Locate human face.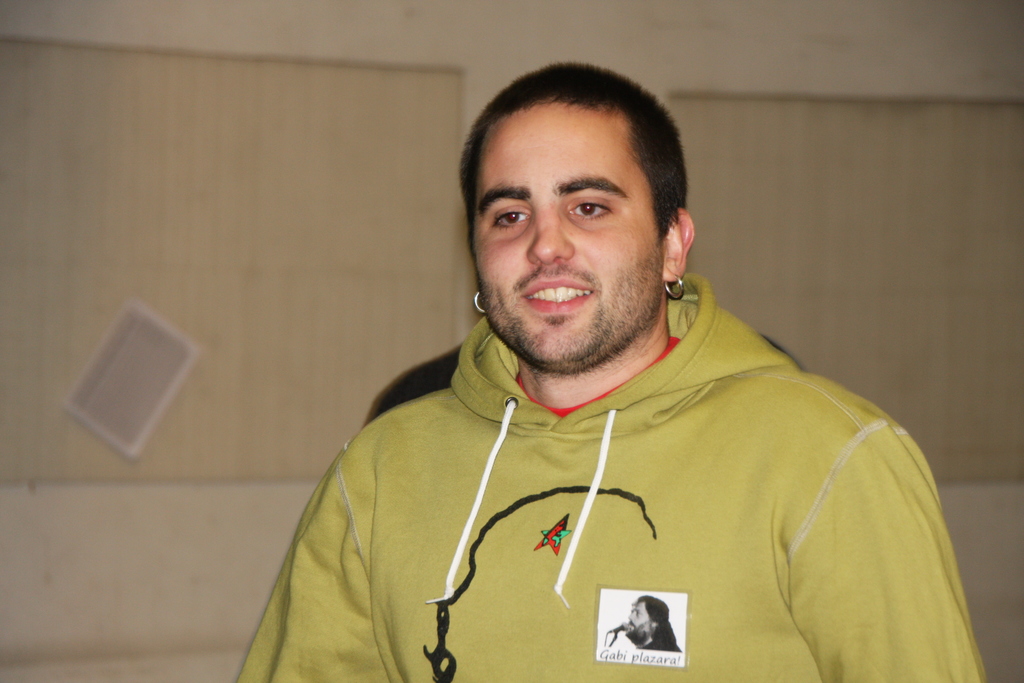
Bounding box: <box>624,600,649,638</box>.
